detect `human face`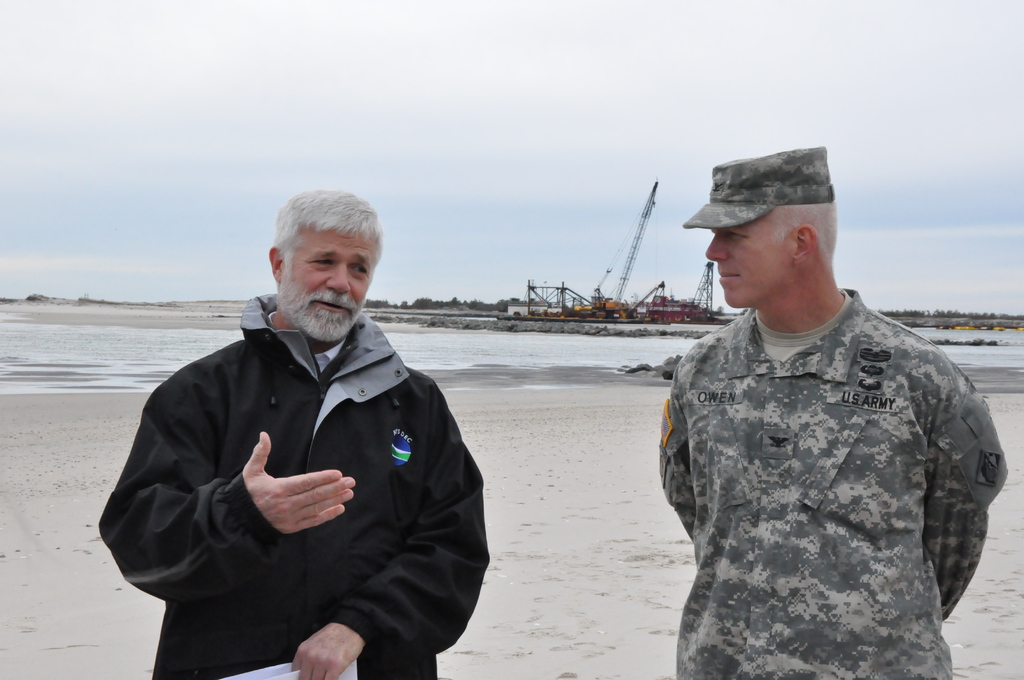
region(703, 213, 790, 309)
